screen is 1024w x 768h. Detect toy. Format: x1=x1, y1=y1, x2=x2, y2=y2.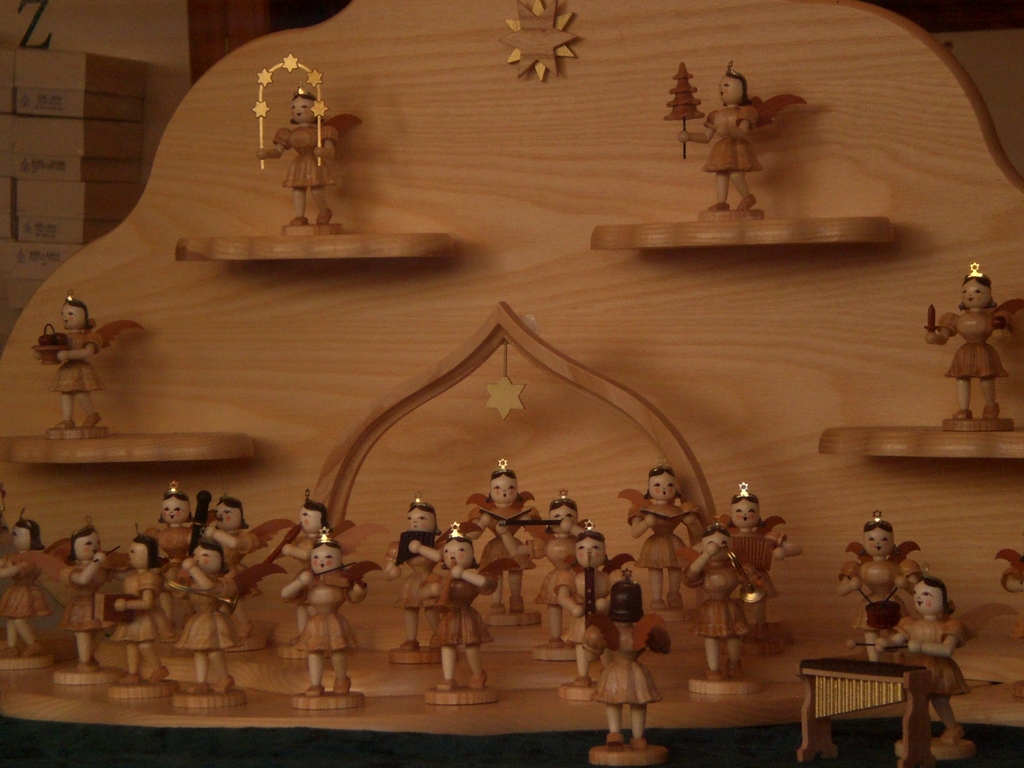
x1=708, y1=491, x2=797, y2=652.
